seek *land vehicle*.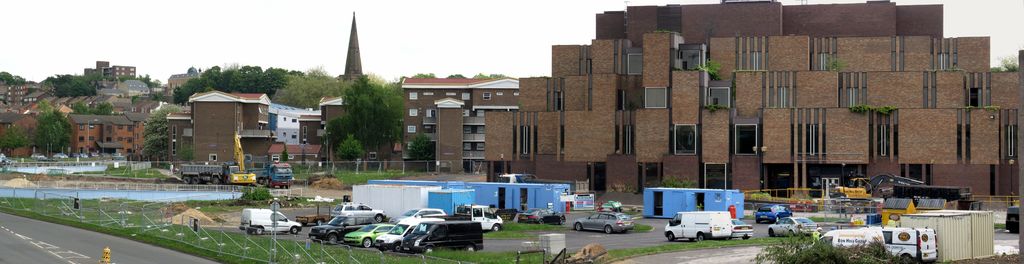
<box>495,172,589,204</box>.
